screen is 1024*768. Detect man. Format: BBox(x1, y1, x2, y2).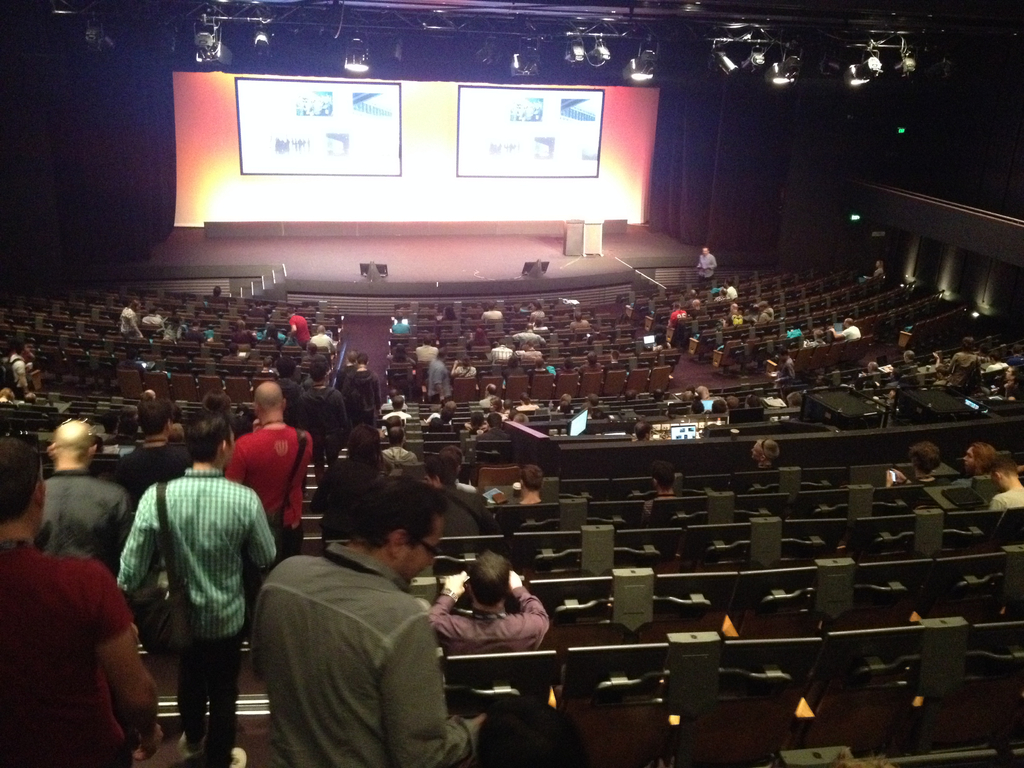
BBox(345, 352, 381, 434).
